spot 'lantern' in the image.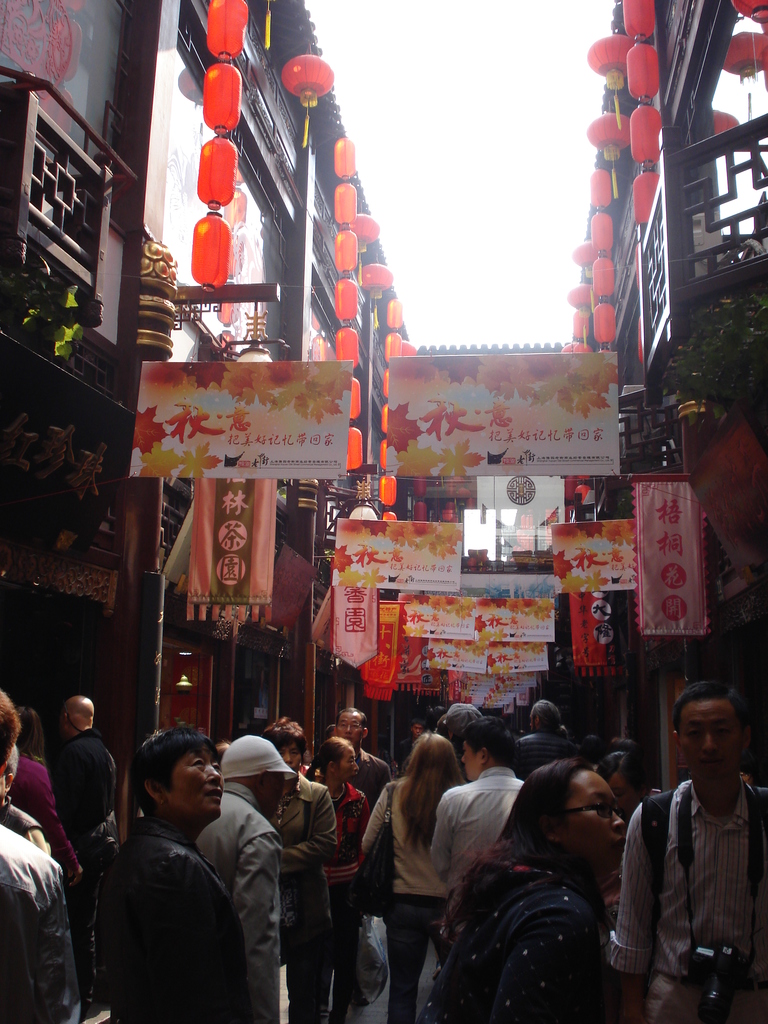
'lantern' found at 621/2/656/42.
